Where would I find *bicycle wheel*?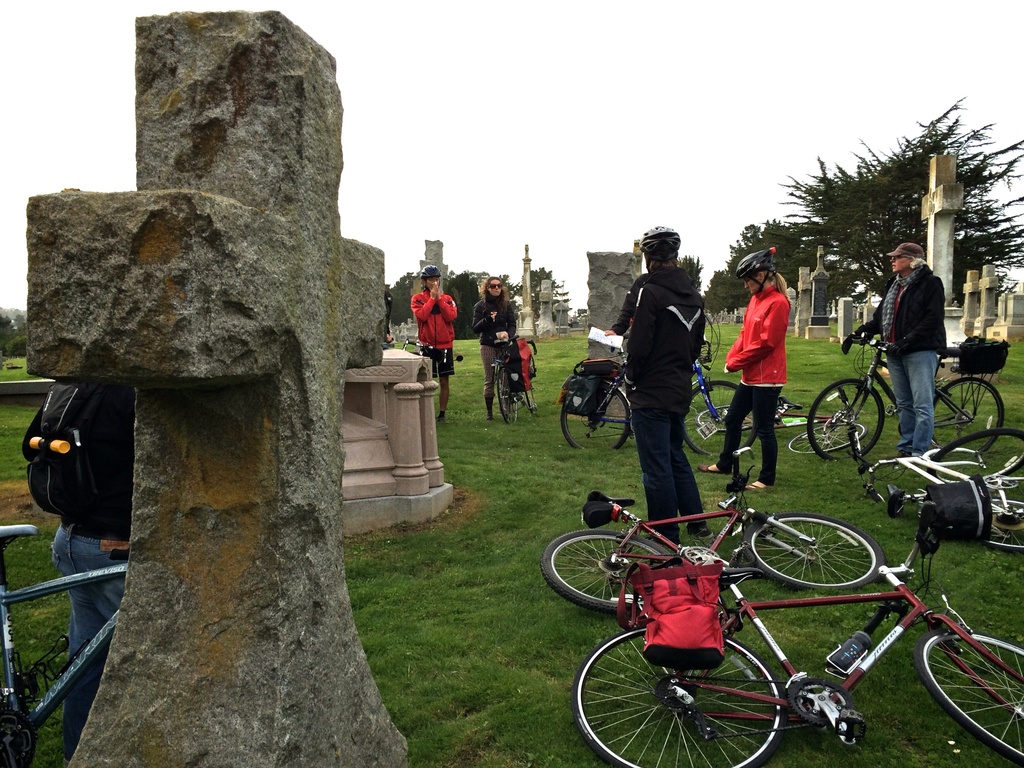
At 543/524/672/619.
